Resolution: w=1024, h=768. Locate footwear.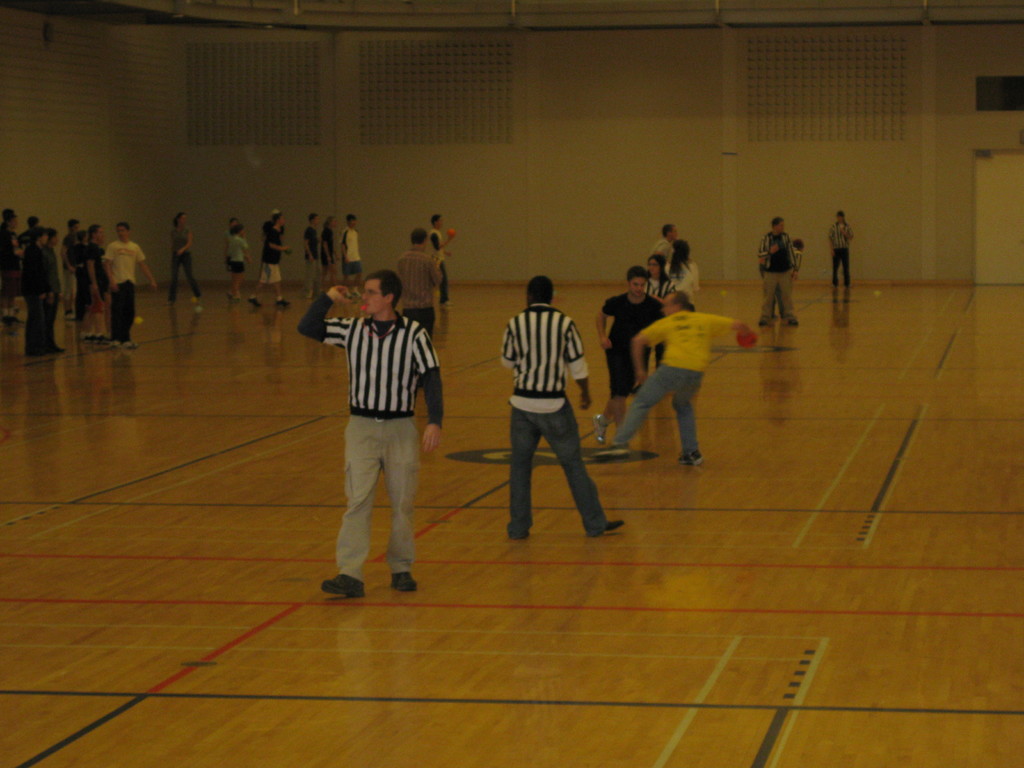
locate(276, 292, 292, 305).
